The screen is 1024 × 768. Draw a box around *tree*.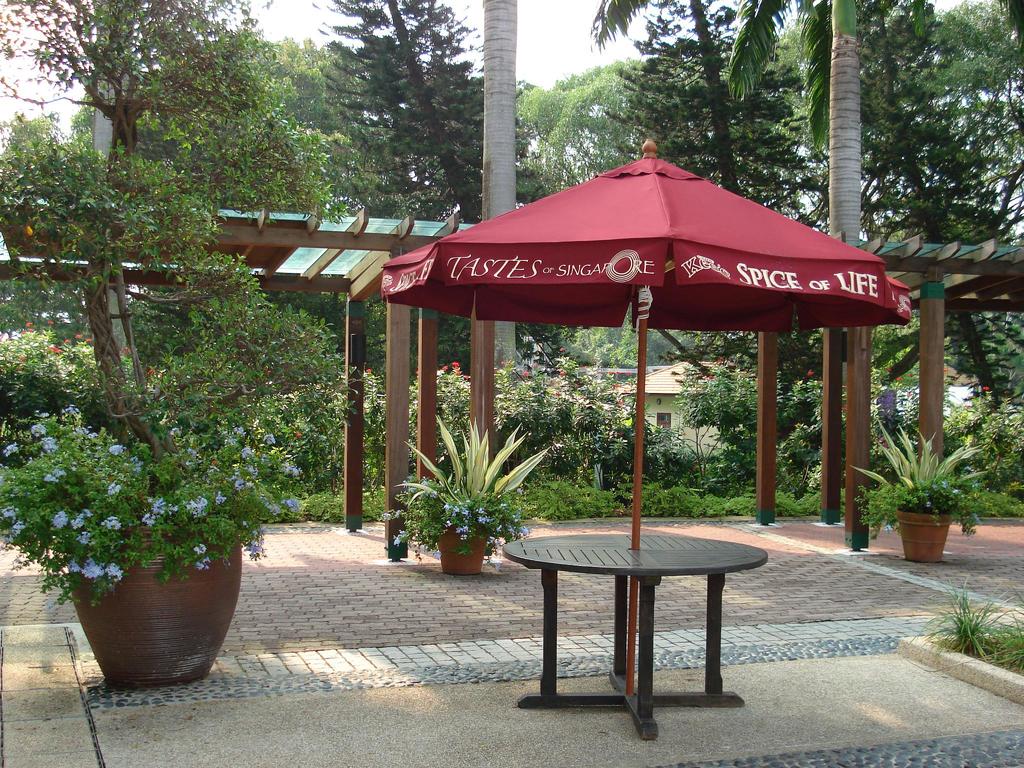
[800,0,871,232].
